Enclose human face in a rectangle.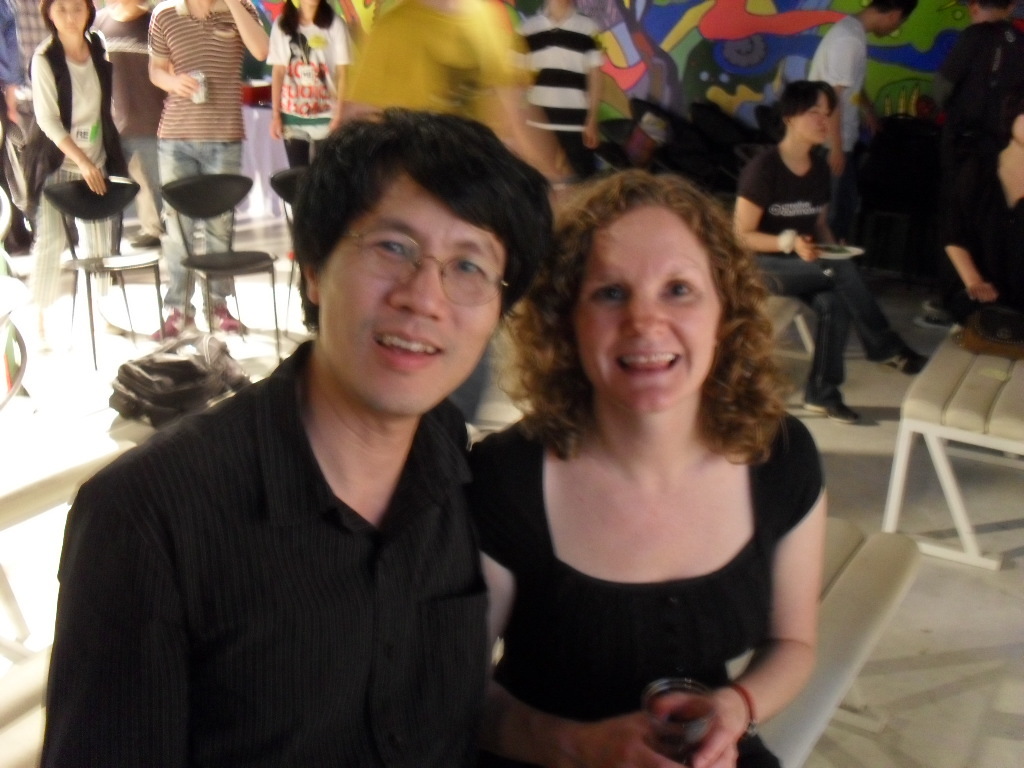
[802,92,830,144].
